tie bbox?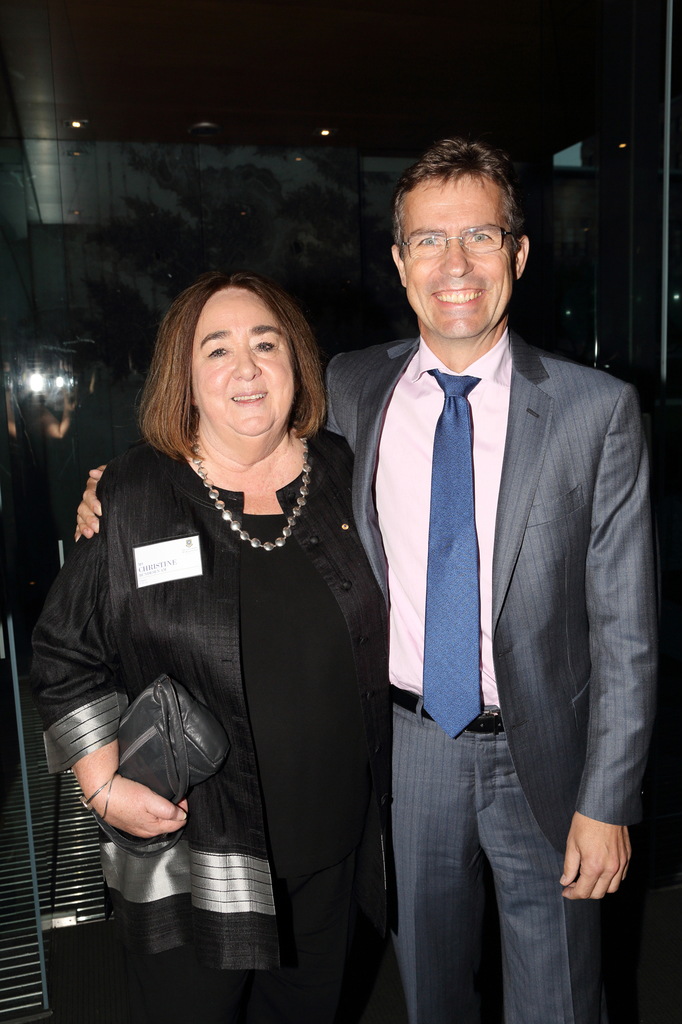
crop(418, 367, 479, 739)
